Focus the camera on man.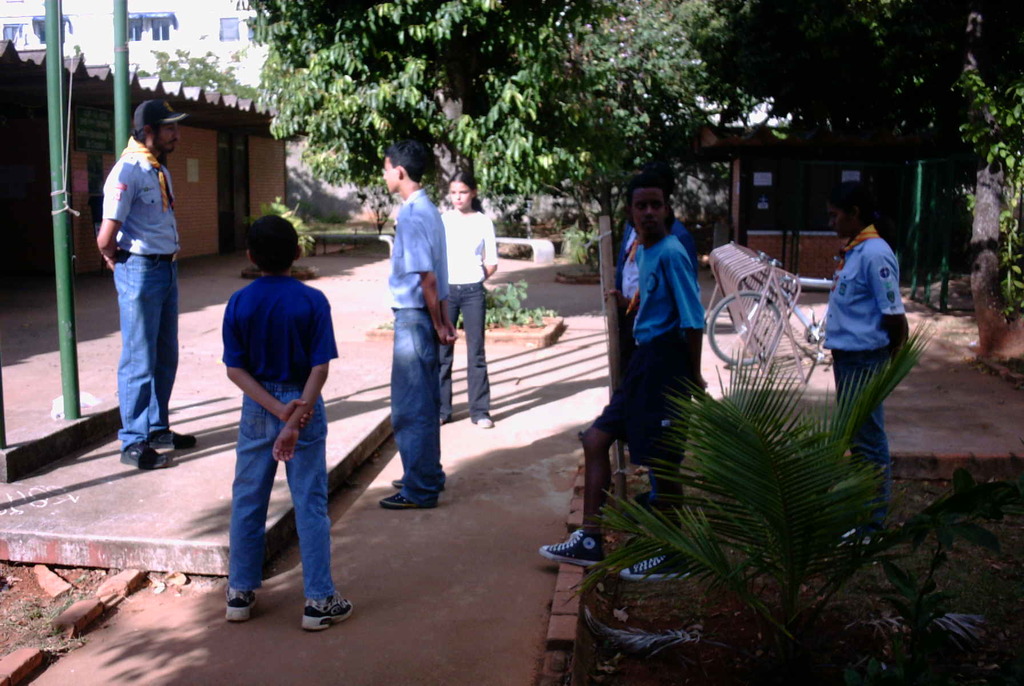
Focus region: 90 97 190 482.
